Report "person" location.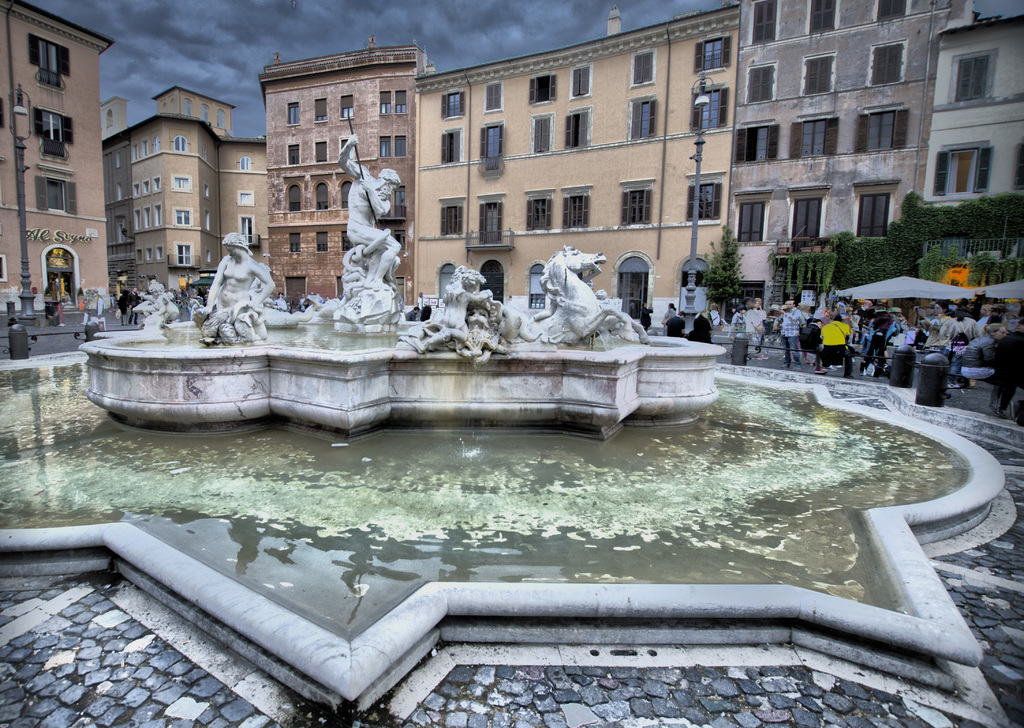
Report: pyautogui.locateOnScreen(860, 295, 896, 374).
